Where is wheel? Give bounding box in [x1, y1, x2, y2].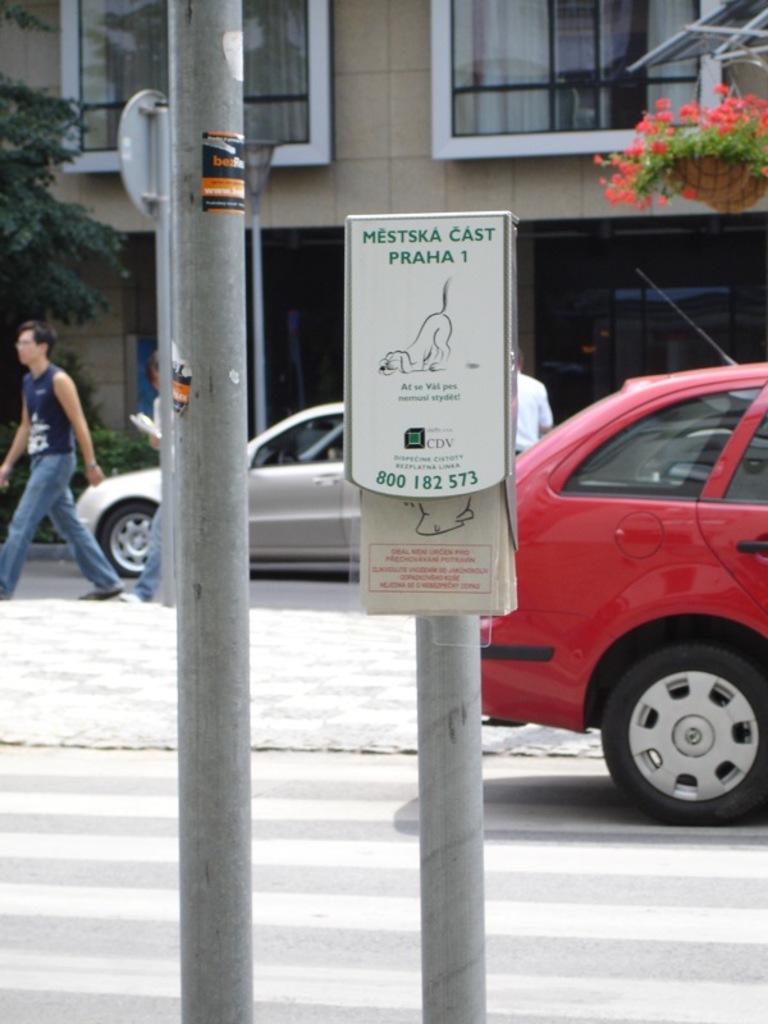
[99, 495, 161, 577].
